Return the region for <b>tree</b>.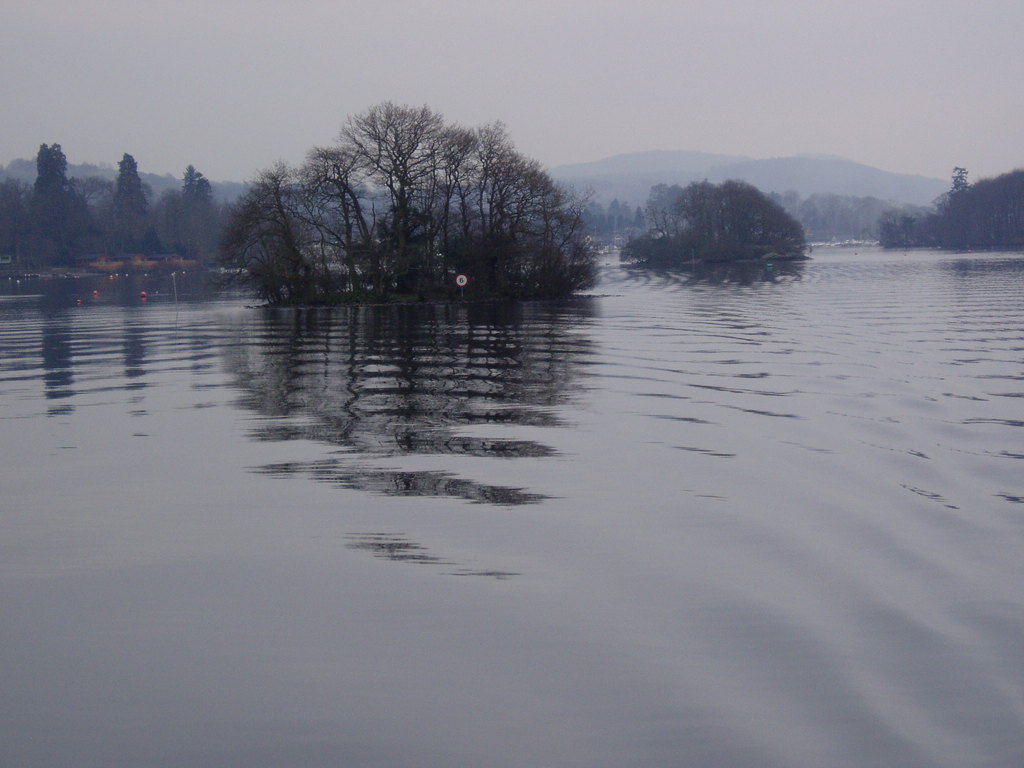
box=[0, 140, 213, 264].
